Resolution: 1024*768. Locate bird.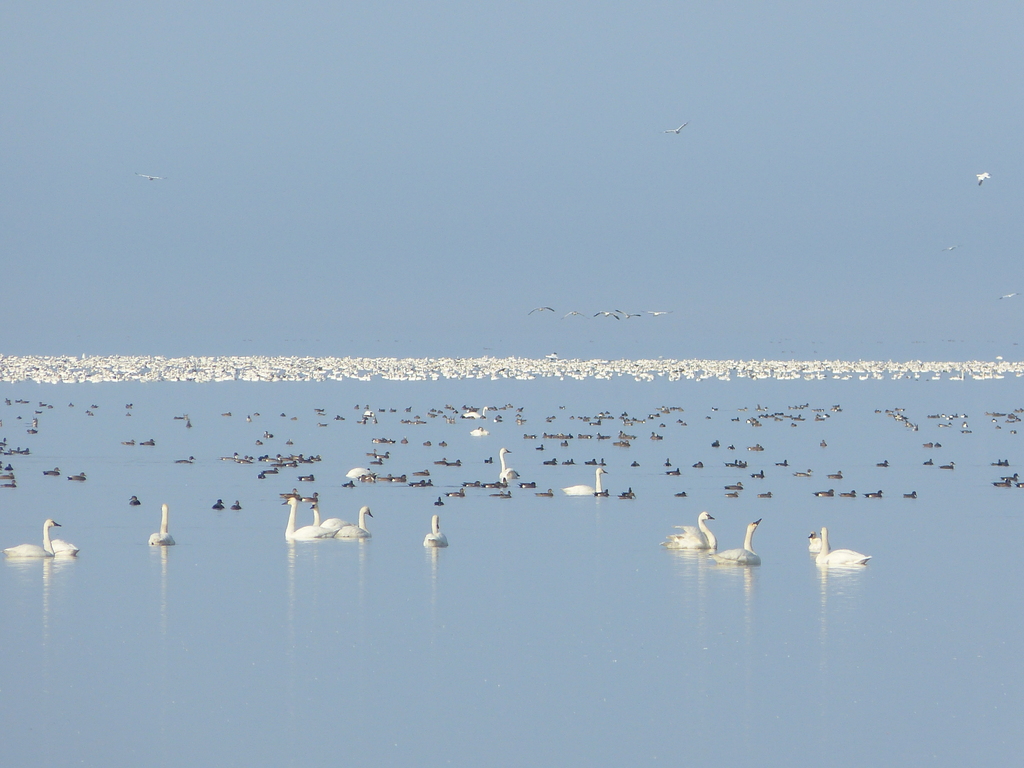
872:458:891:467.
